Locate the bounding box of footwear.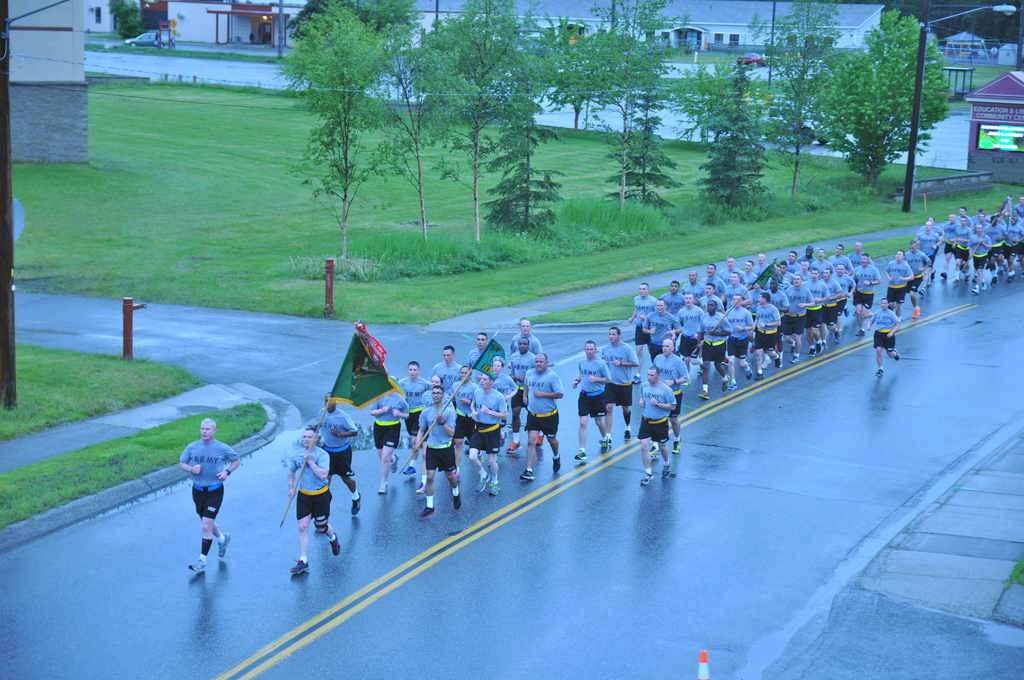
Bounding box: {"left": 621, "top": 430, "right": 629, "bottom": 441}.
